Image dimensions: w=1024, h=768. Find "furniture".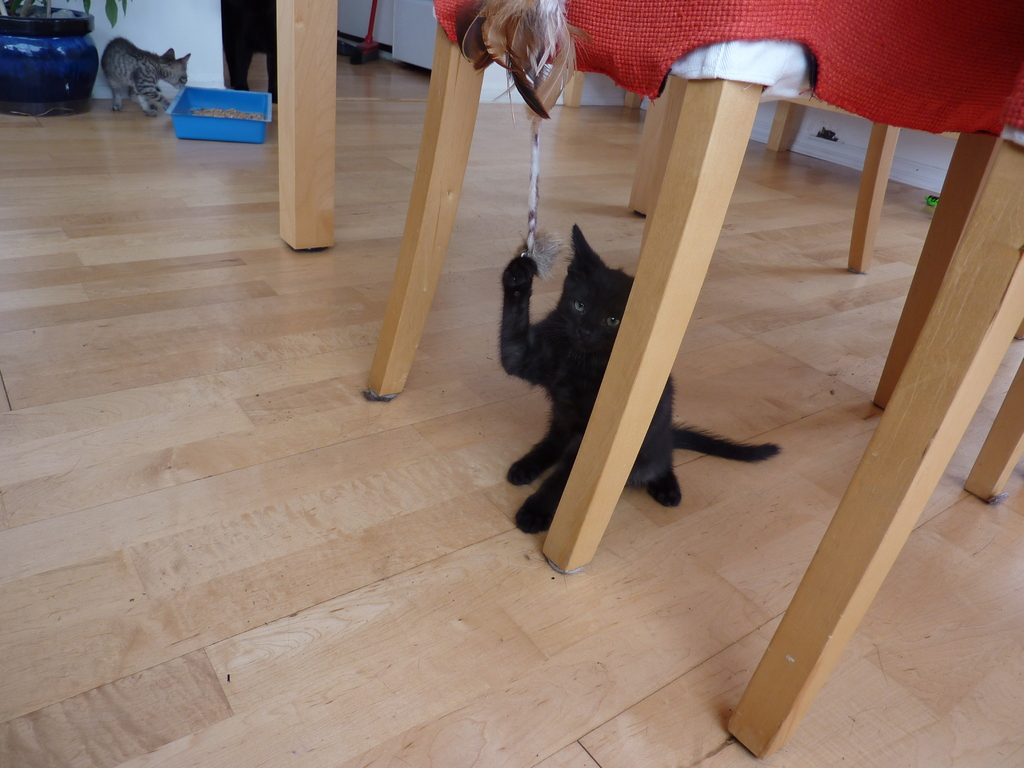
(276,0,1023,757).
